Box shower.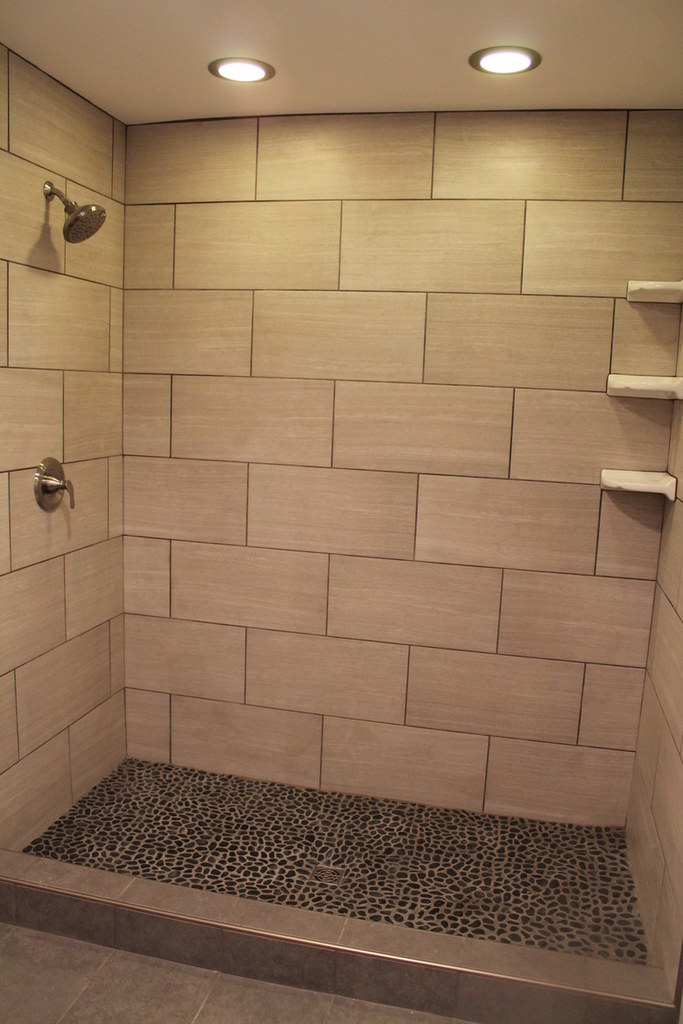
[41, 180, 109, 247].
